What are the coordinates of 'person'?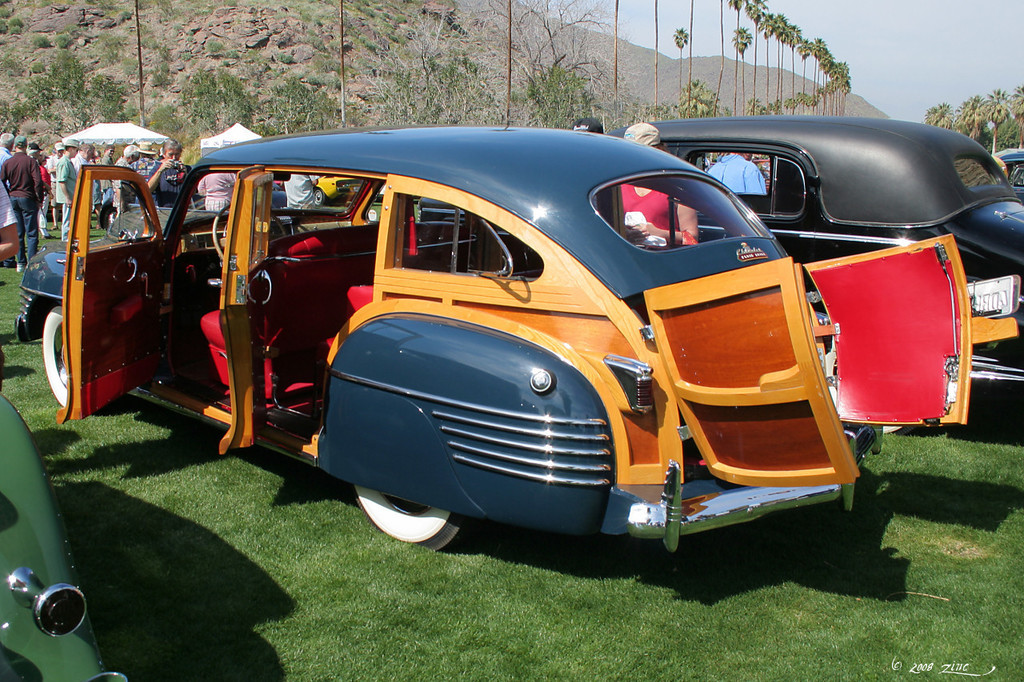
(147, 138, 184, 194).
